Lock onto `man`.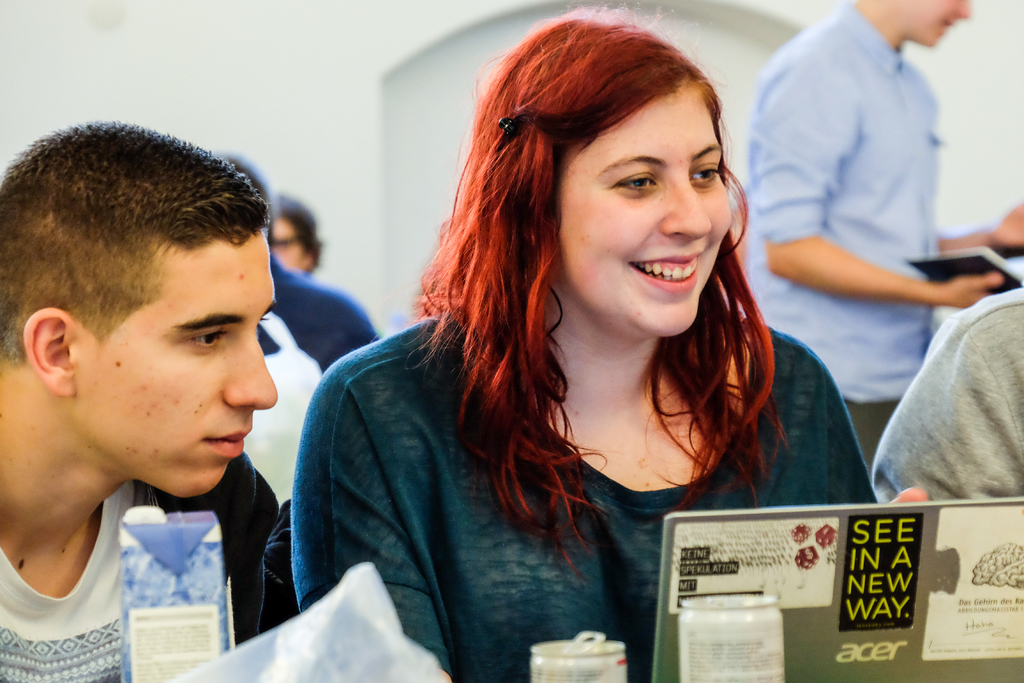
Locked: crop(742, 0, 1023, 466).
